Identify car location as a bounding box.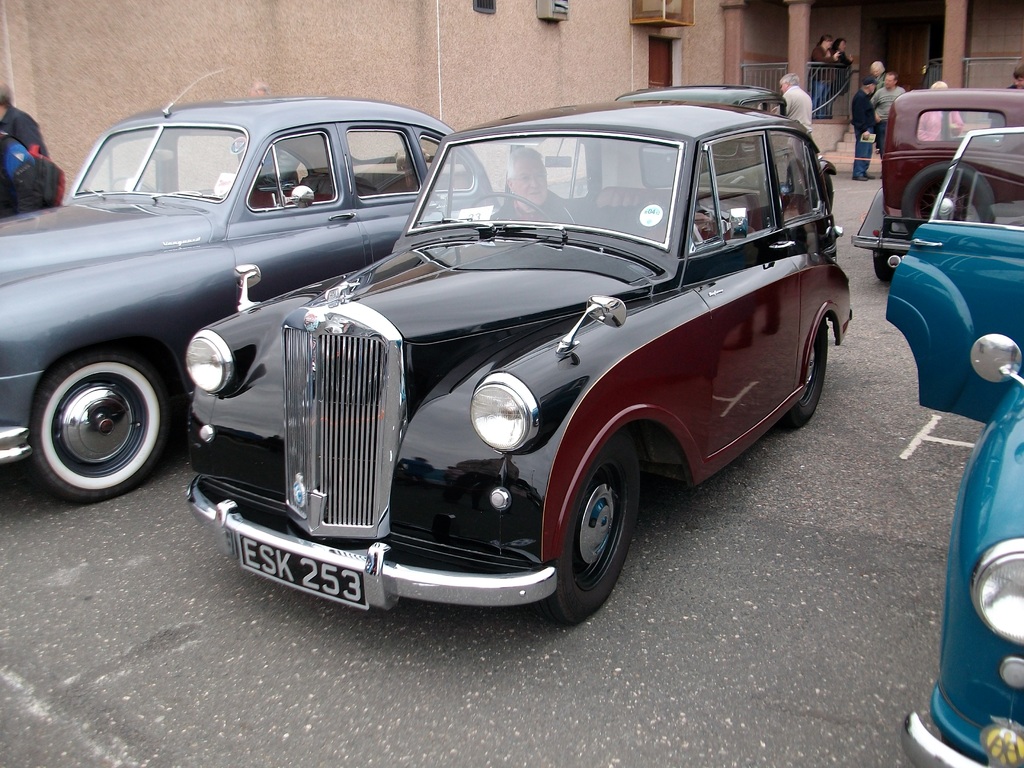
rect(0, 68, 501, 506).
